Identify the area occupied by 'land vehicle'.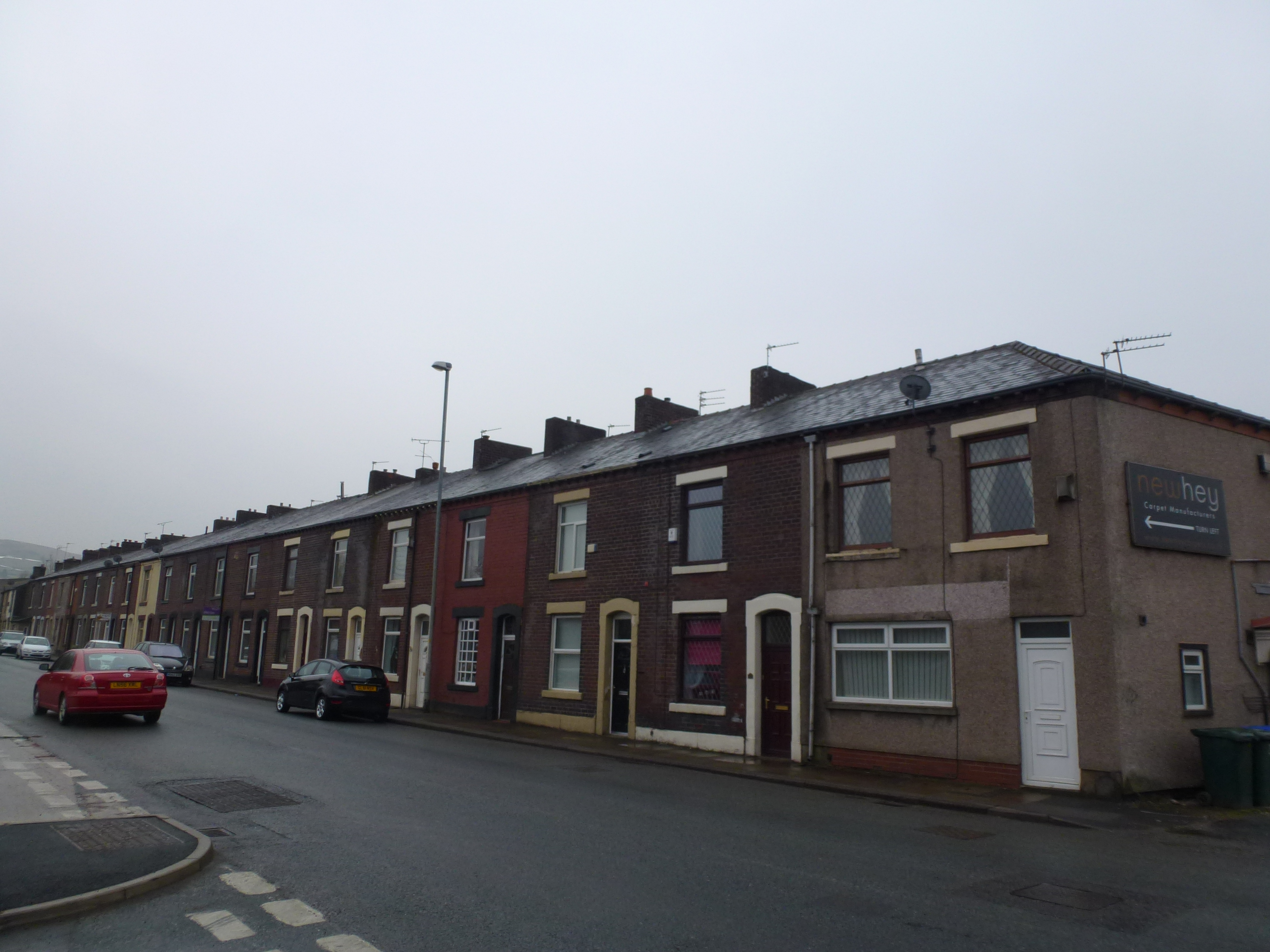
Area: 4 187 15 193.
